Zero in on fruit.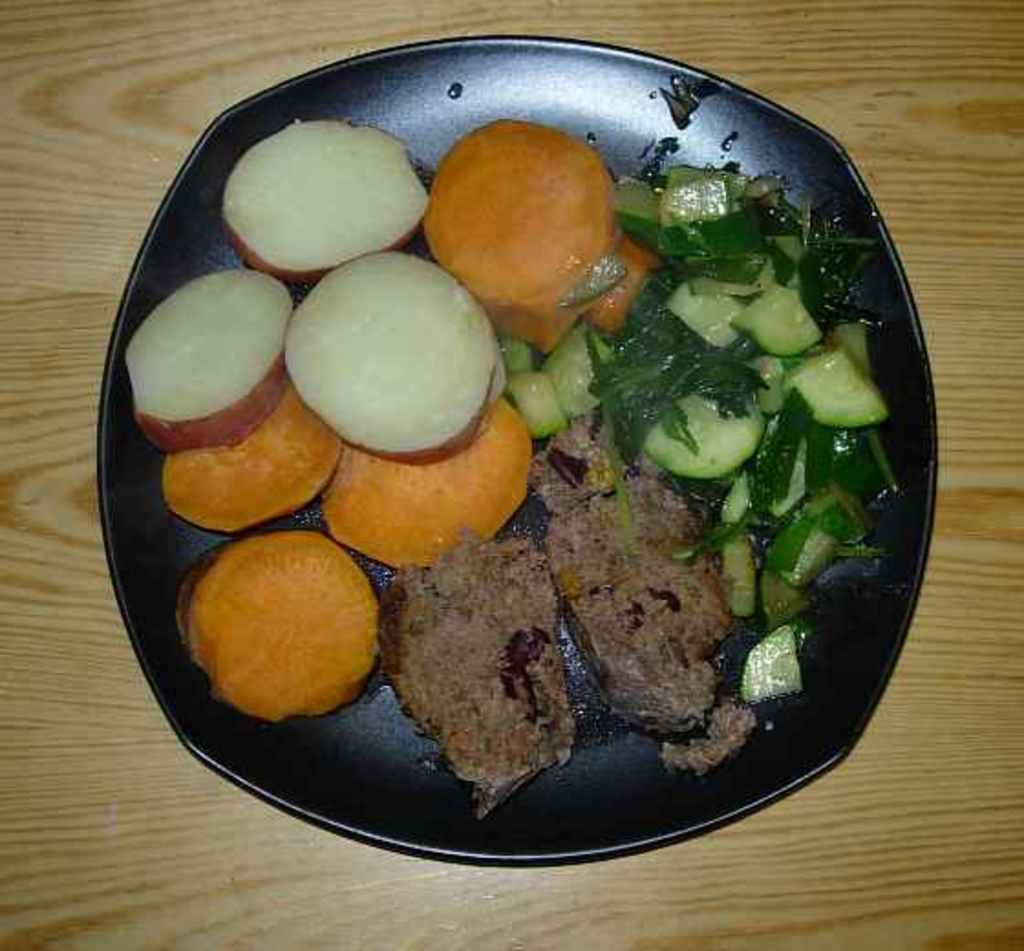
Zeroed in: rect(108, 263, 311, 454).
